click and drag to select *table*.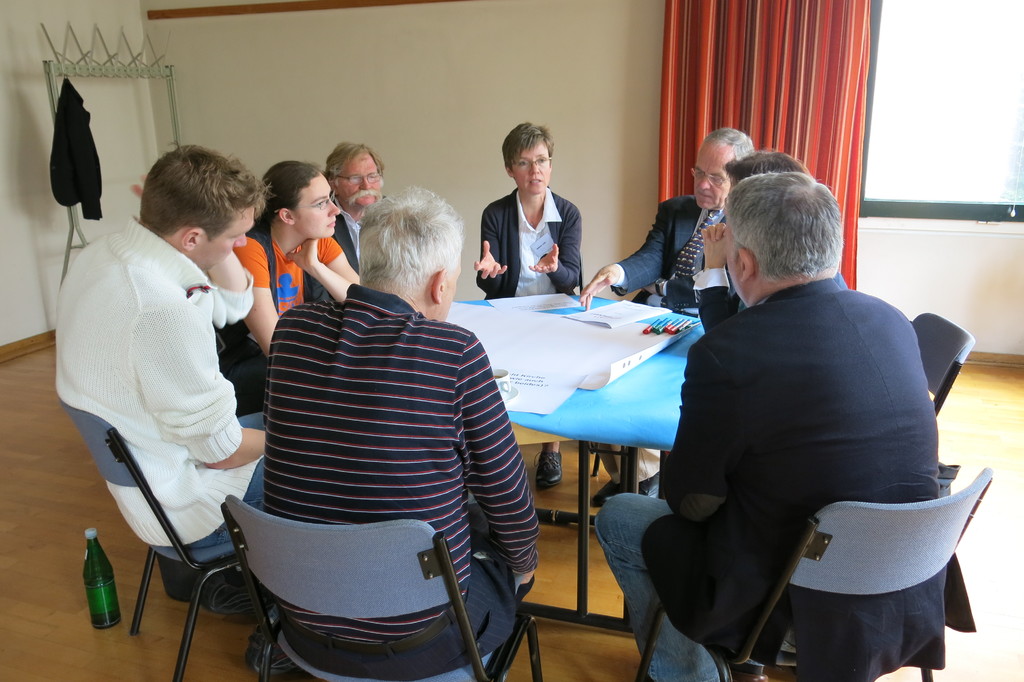
Selection: x1=409 y1=292 x2=712 y2=645.
